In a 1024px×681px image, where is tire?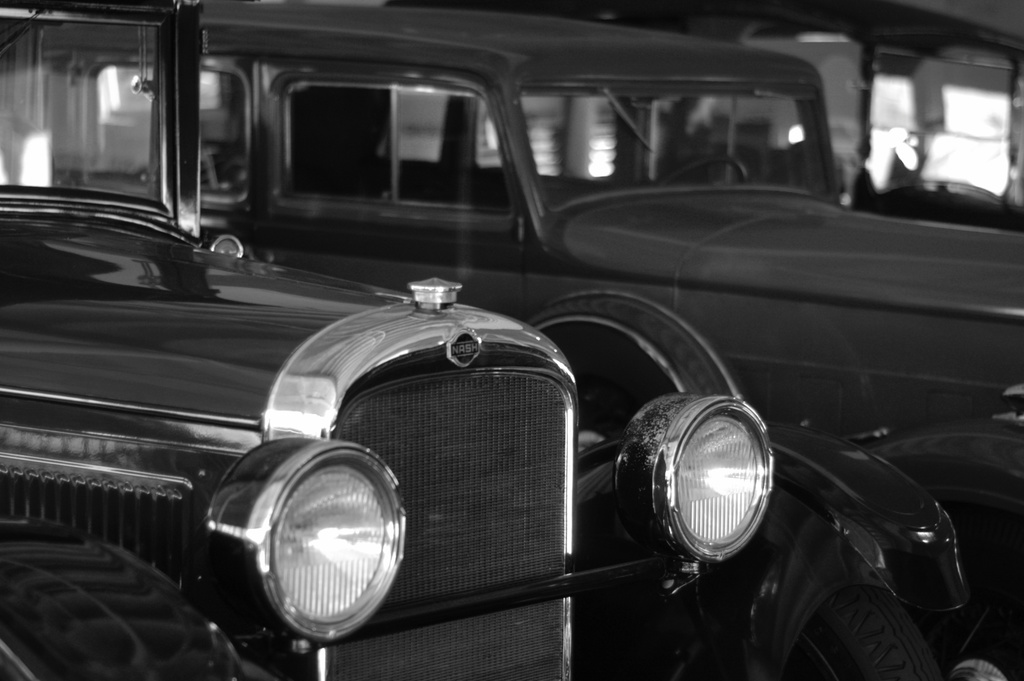
{"x1": 777, "y1": 543, "x2": 935, "y2": 679}.
